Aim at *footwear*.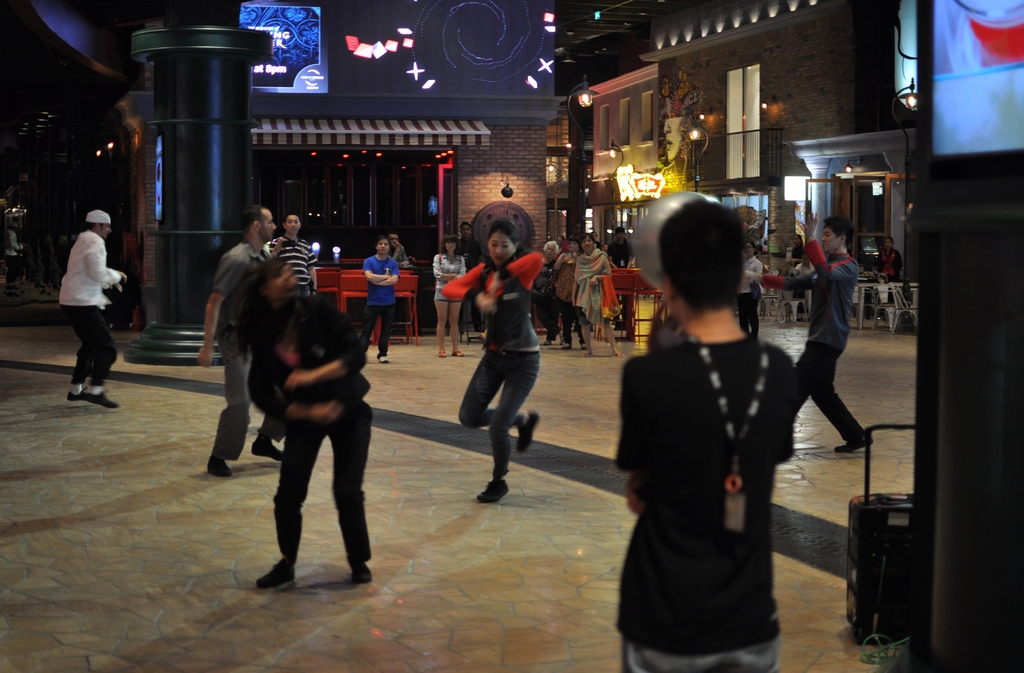
Aimed at <box>451,343,467,364</box>.
